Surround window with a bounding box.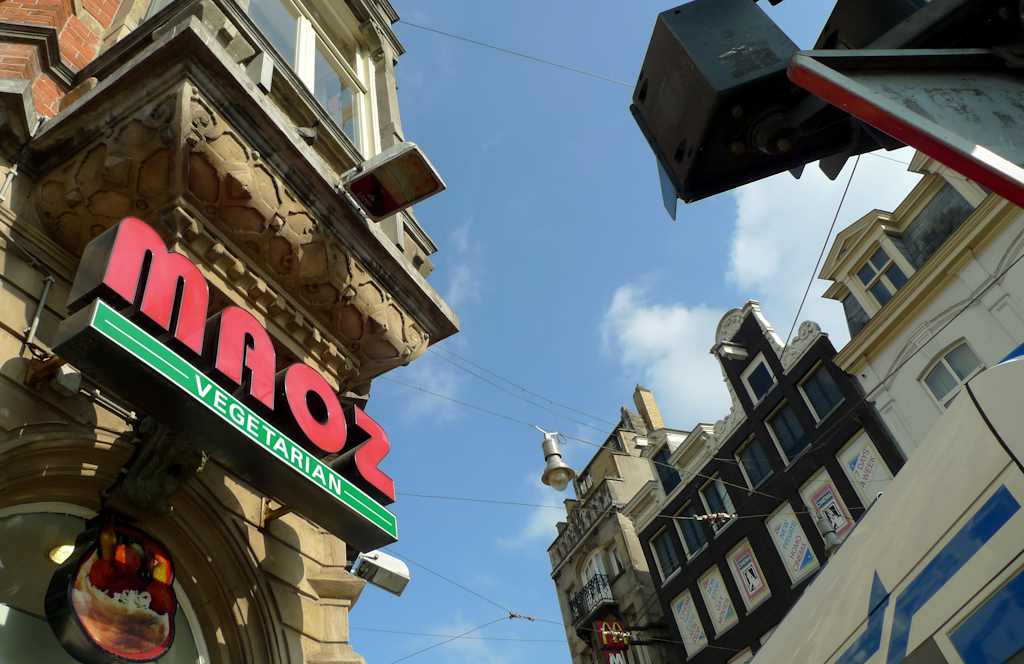
[left=674, top=500, right=710, bottom=561].
